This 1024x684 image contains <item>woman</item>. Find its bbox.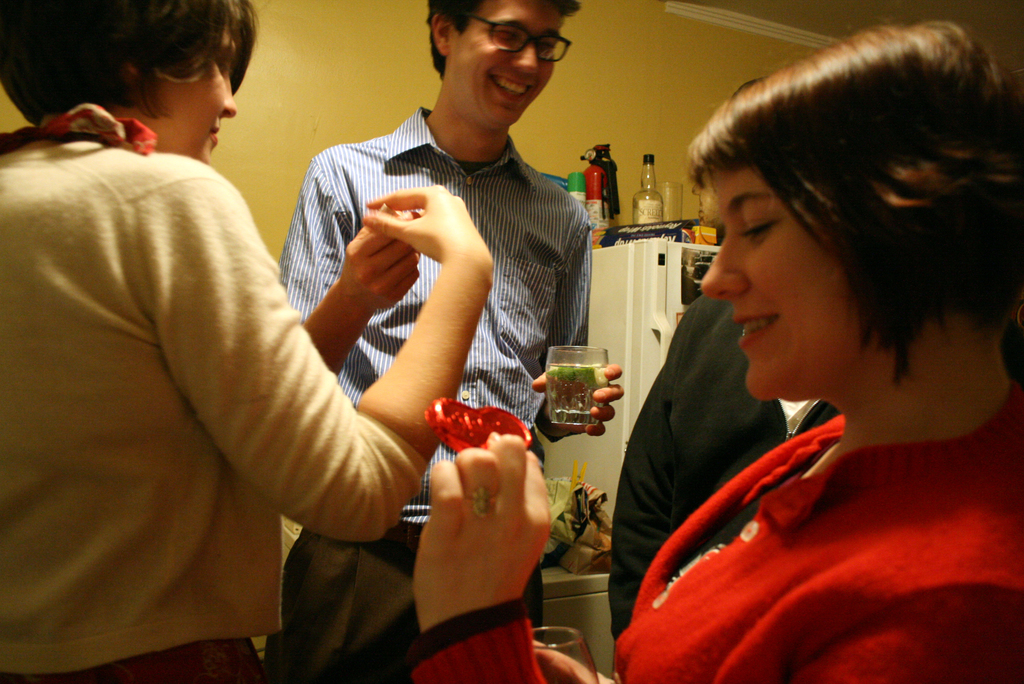
571, 37, 996, 657.
